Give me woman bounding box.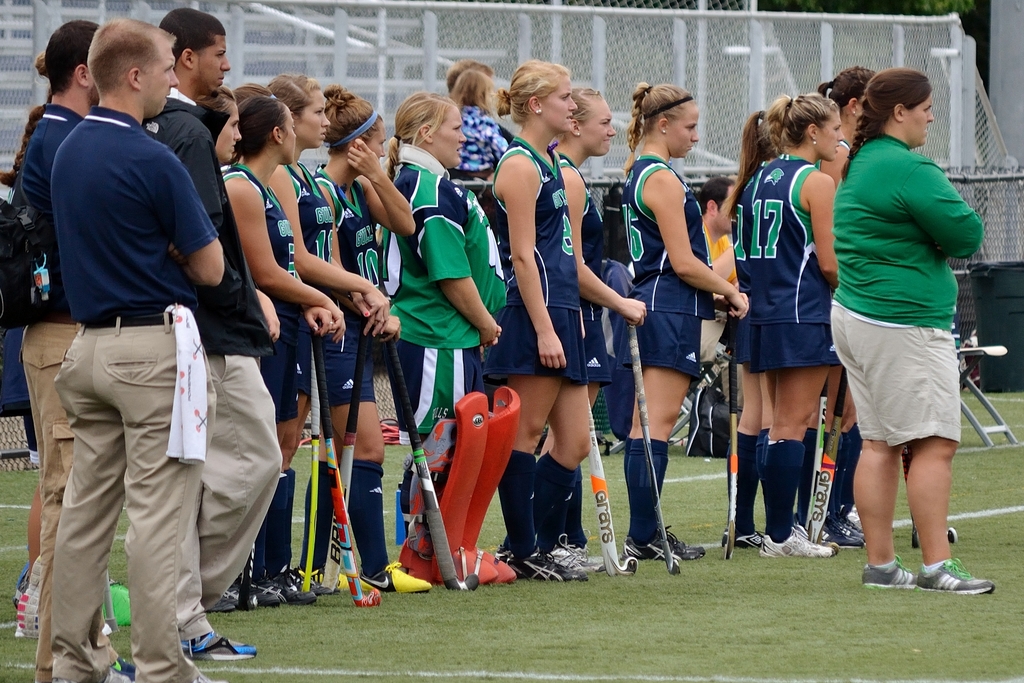
[726, 92, 836, 554].
